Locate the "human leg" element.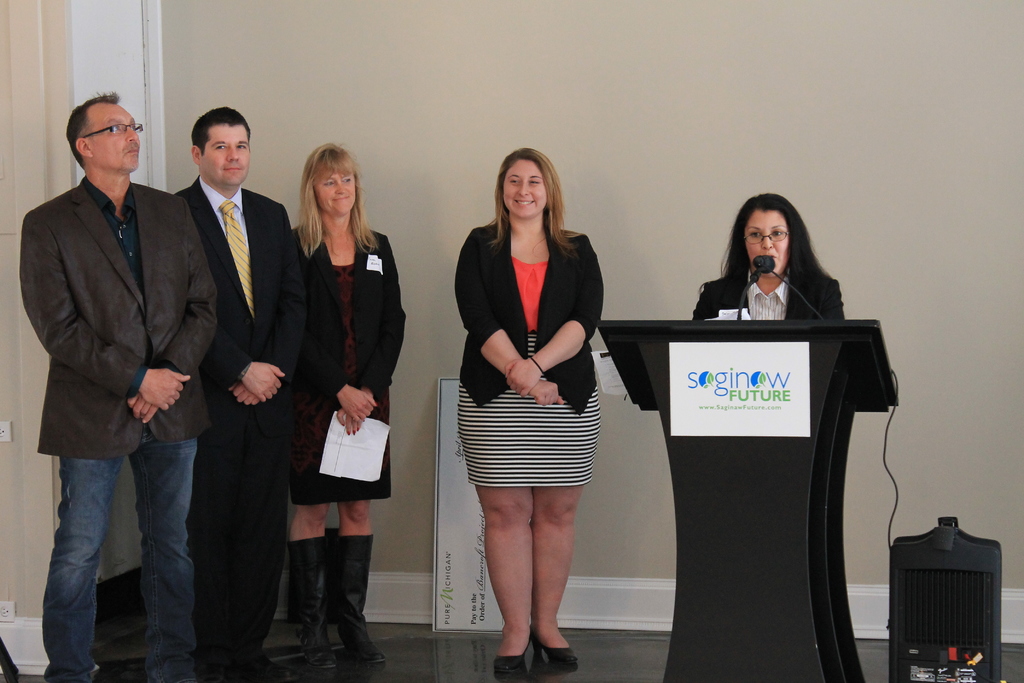
Element bbox: left=292, top=504, right=335, bottom=667.
